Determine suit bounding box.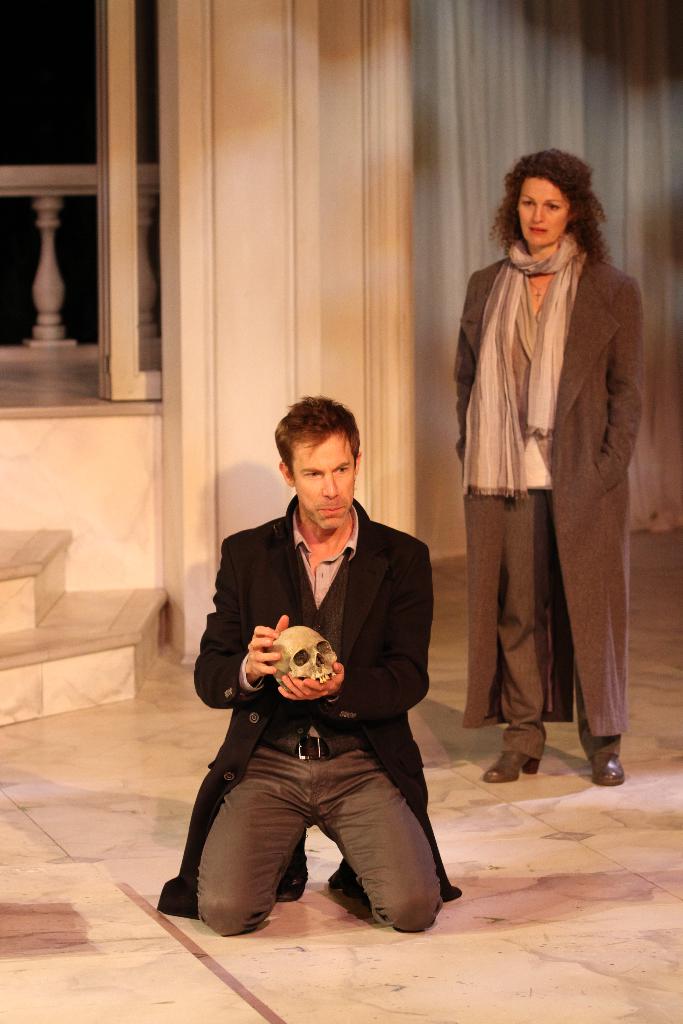
Determined: (x1=454, y1=139, x2=648, y2=803).
